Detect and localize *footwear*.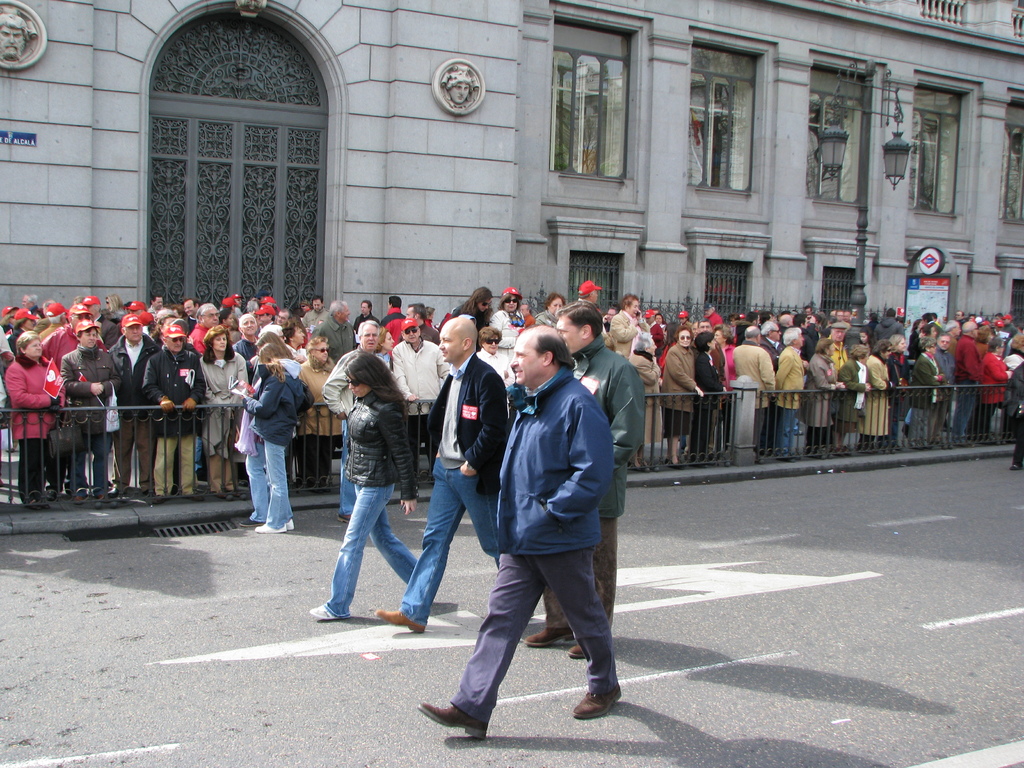
Localized at left=307, top=604, right=341, bottom=622.
